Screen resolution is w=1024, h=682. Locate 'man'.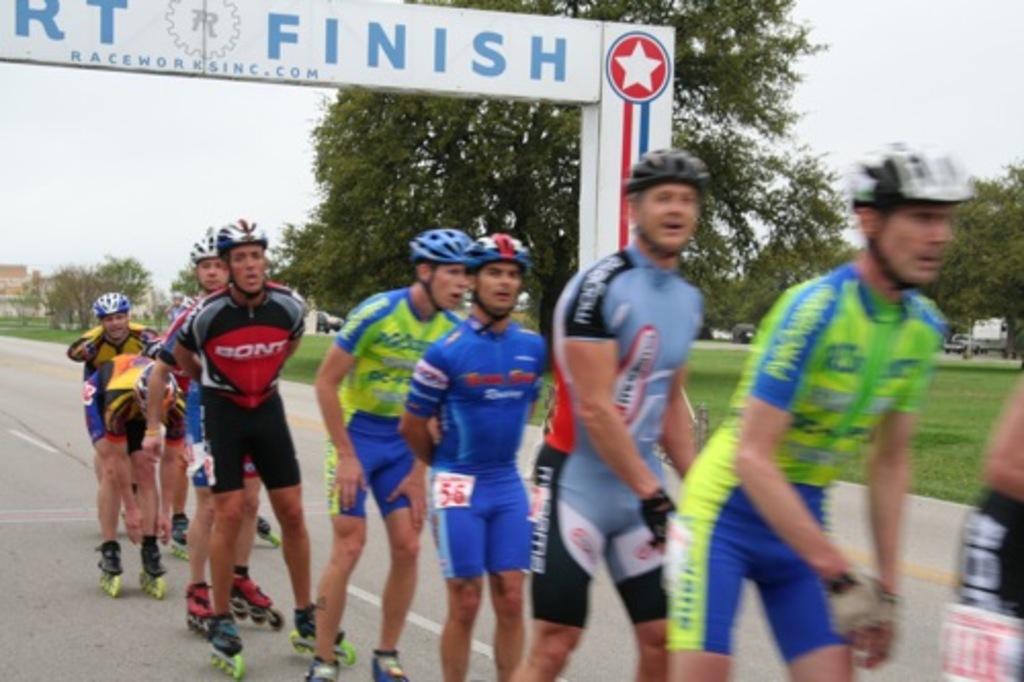
(137,225,287,633).
